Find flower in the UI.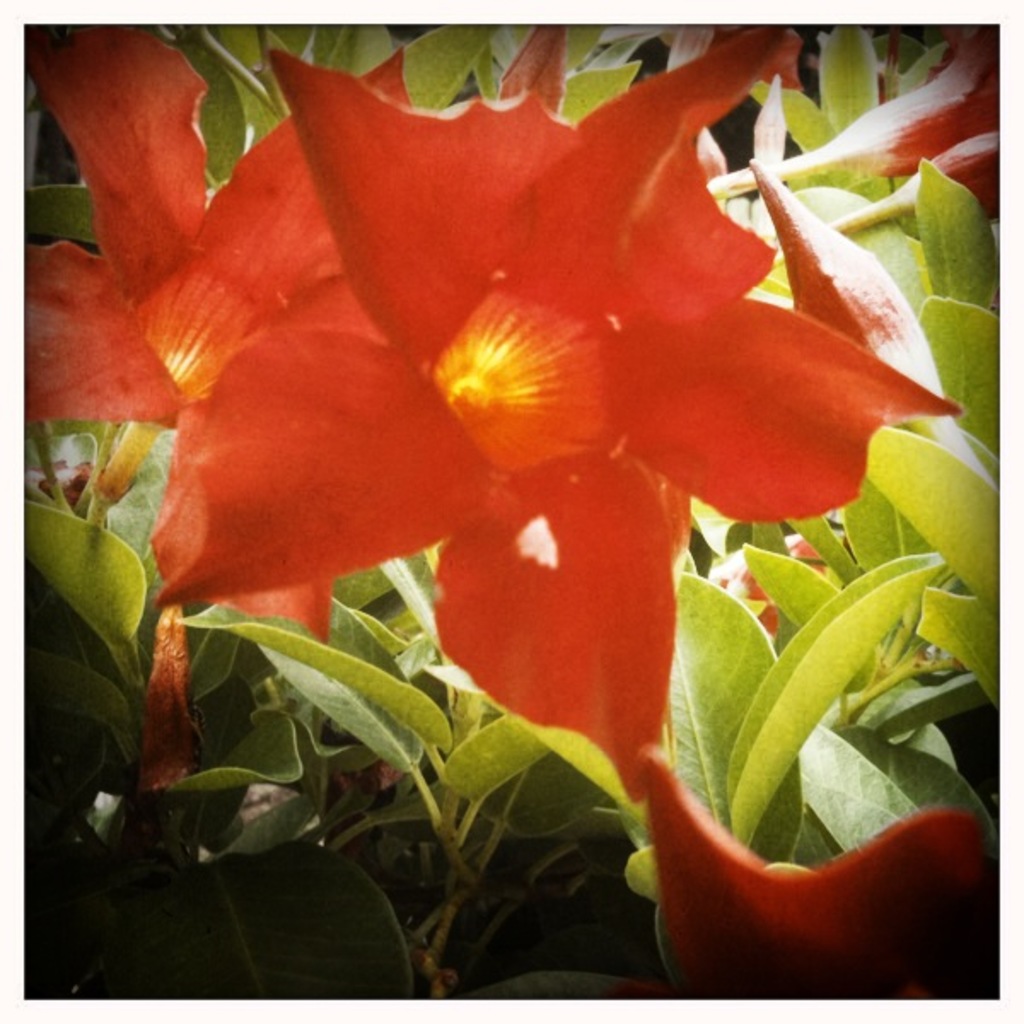
UI element at {"x1": 24, "y1": 26, "x2": 420, "y2": 640}.
